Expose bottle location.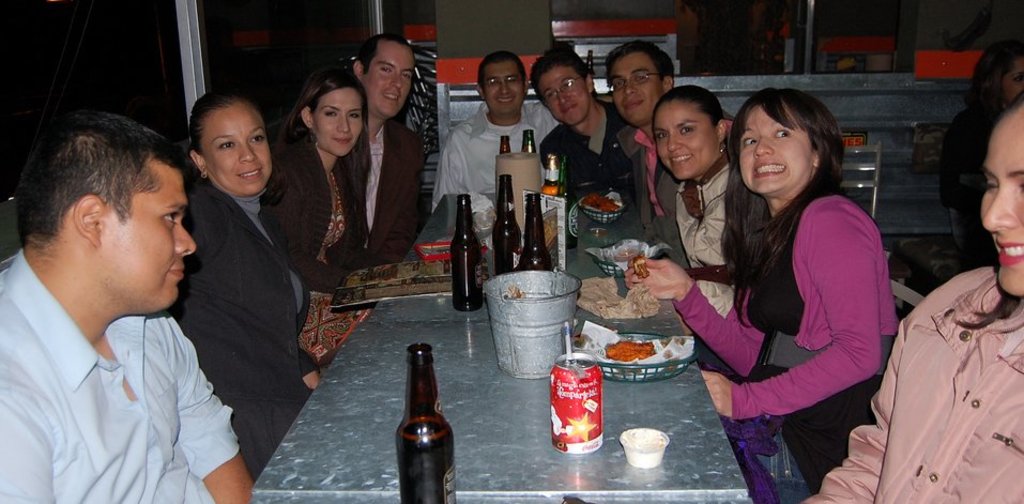
Exposed at 511:123:544:156.
